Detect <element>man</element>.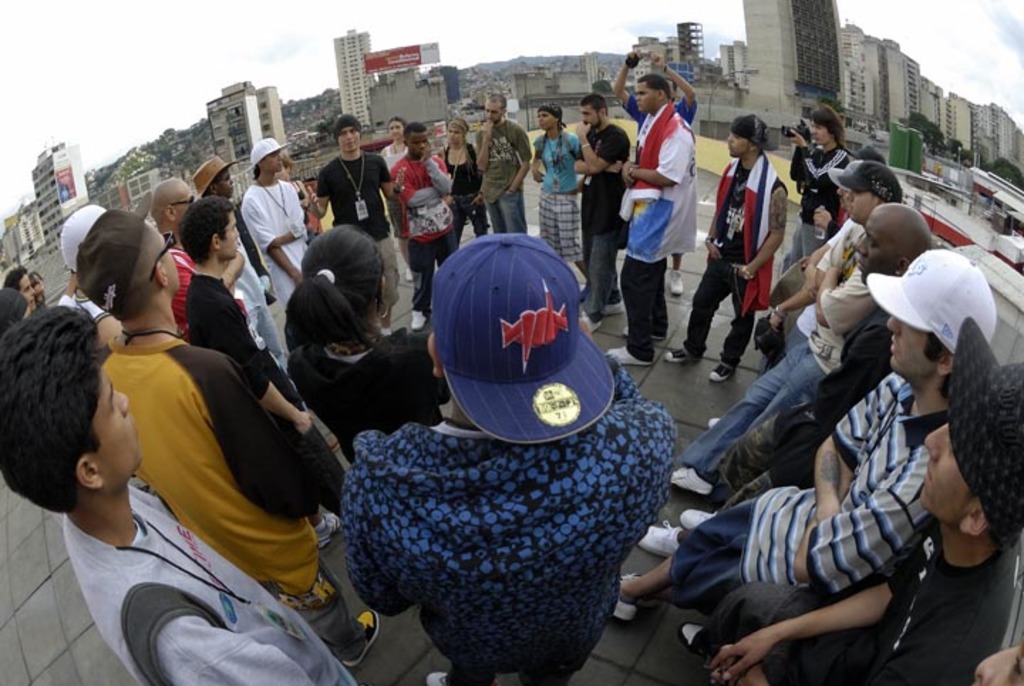
Detected at select_region(7, 265, 44, 312).
